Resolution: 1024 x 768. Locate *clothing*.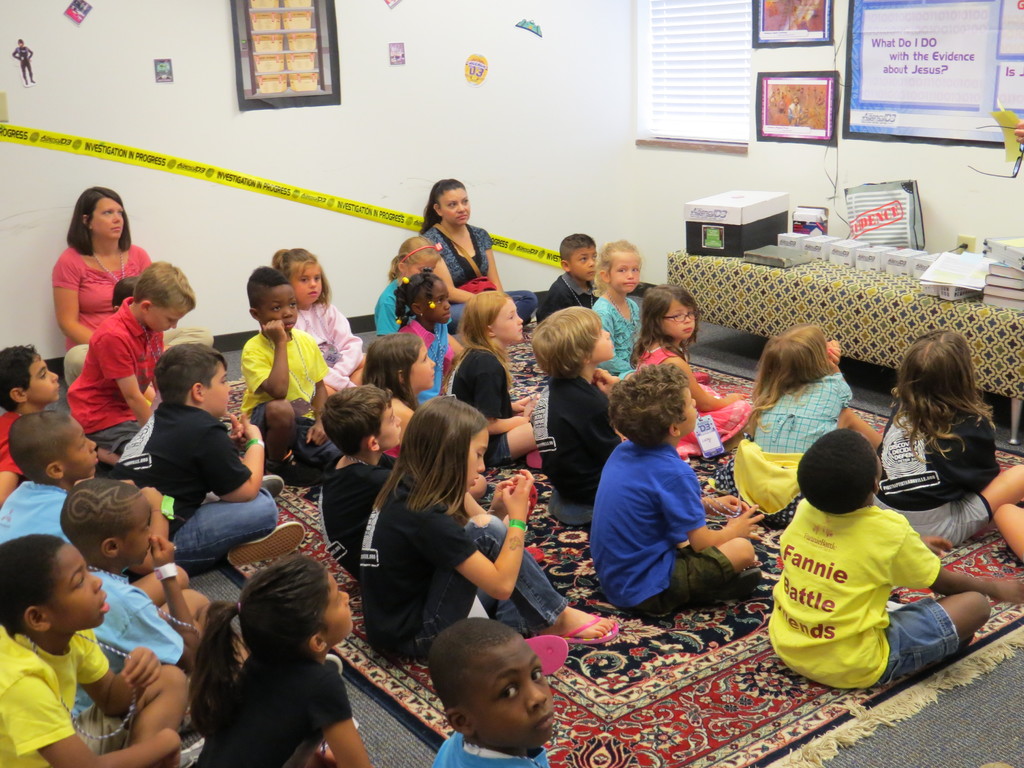
box=[394, 324, 459, 394].
